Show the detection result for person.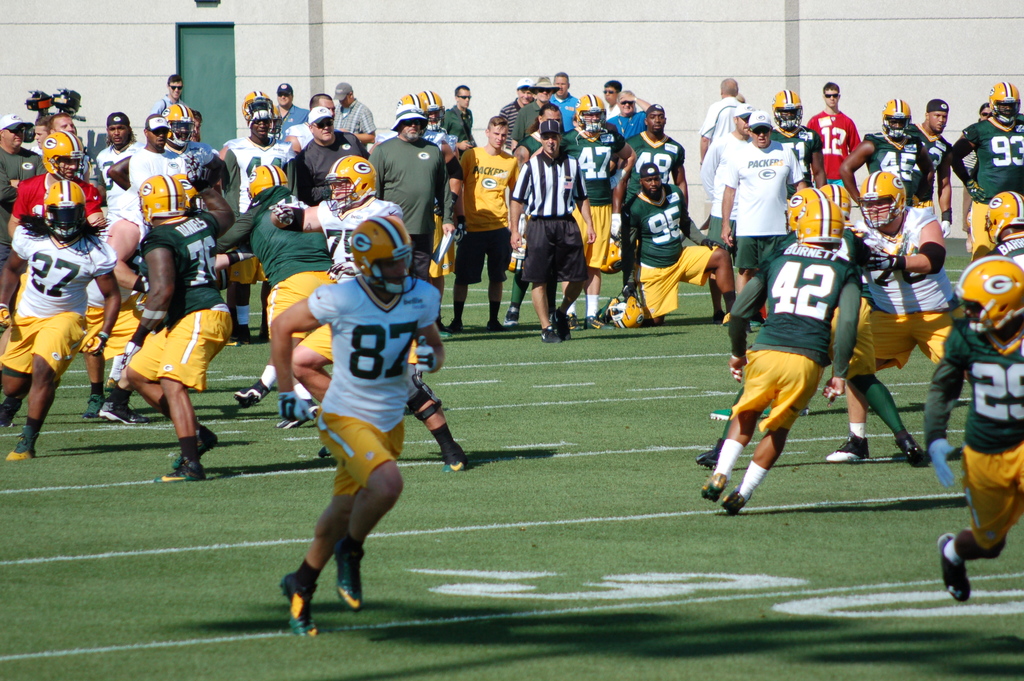
bbox=(826, 167, 964, 466).
